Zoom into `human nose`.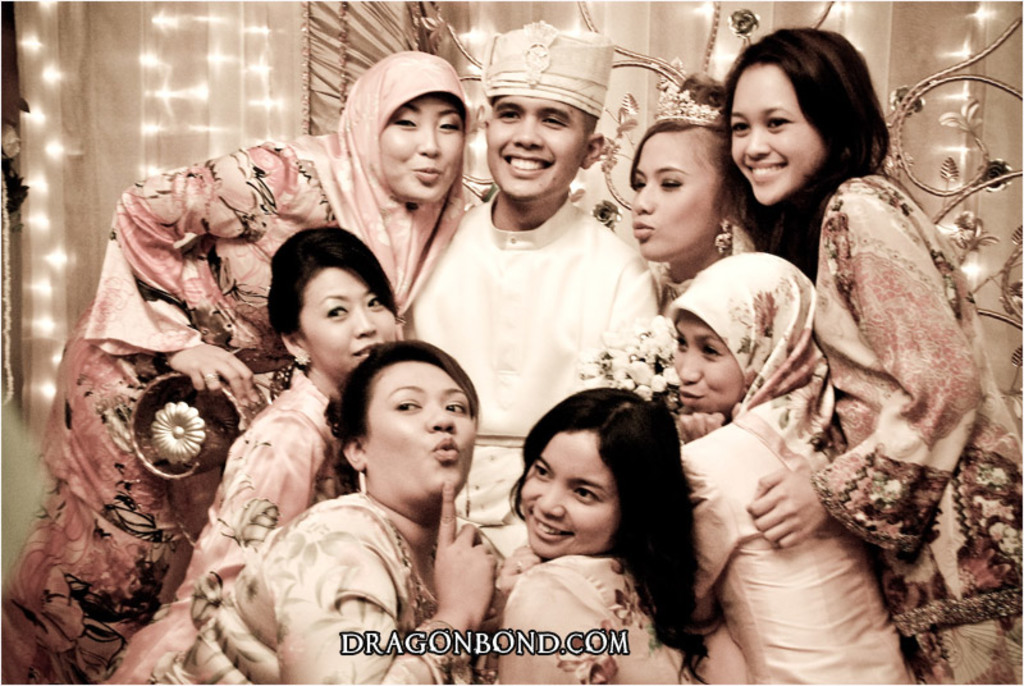
Zoom target: crop(355, 305, 376, 337).
